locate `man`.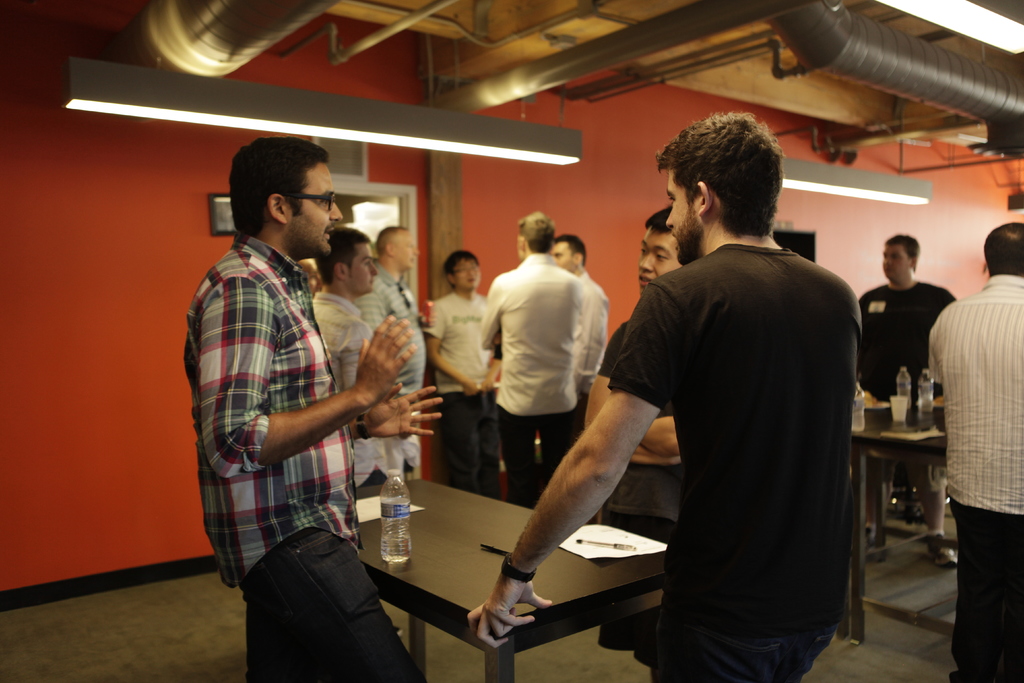
Bounding box: [left=583, top=204, right=687, bottom=669].
